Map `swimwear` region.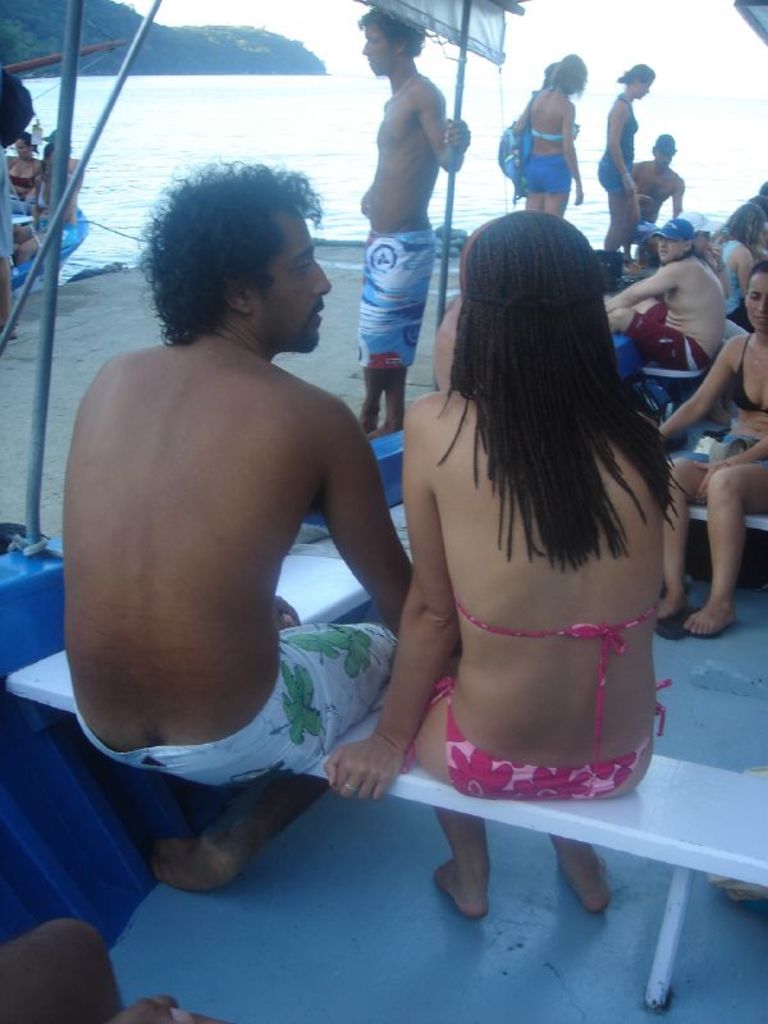
Mapped to {"x1": 600, "y1": 95, "x2": 643, "y2": 200}.
